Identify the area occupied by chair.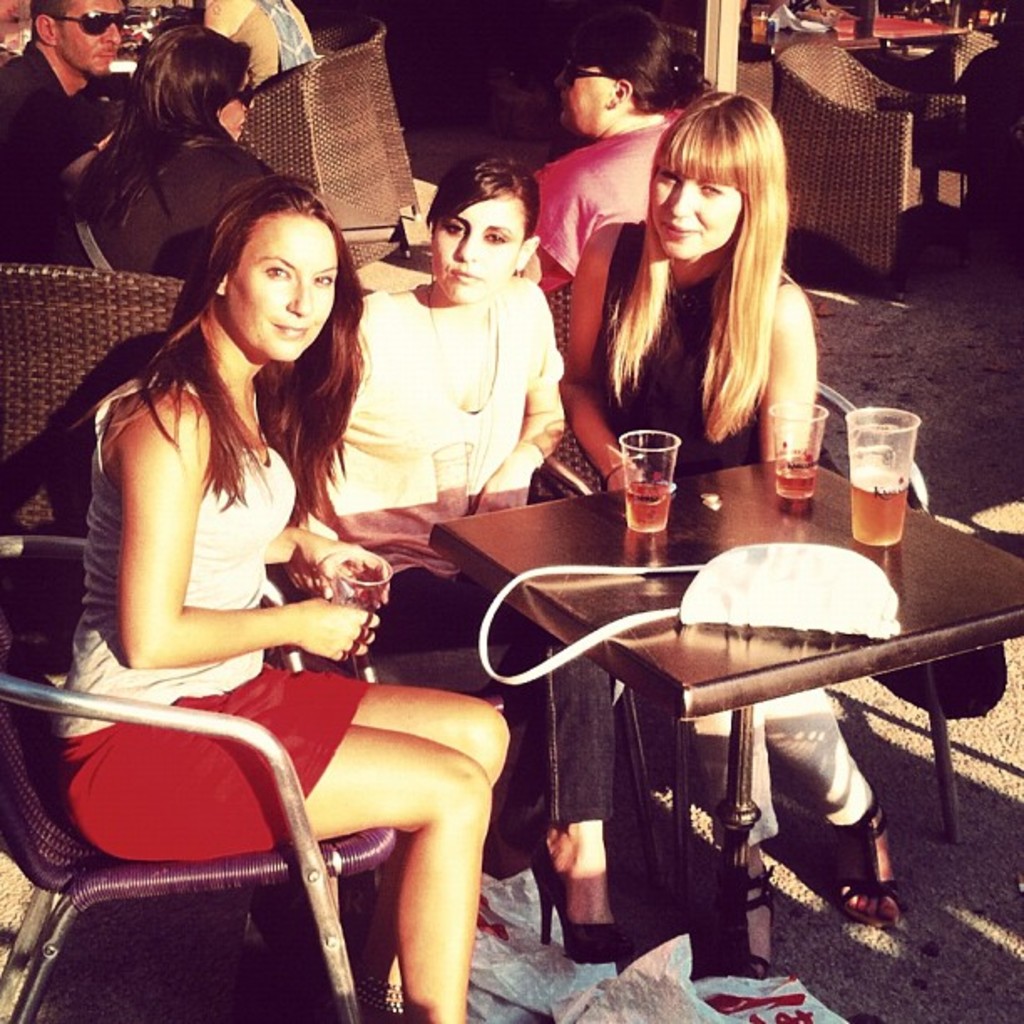
Area: region(517, 283, 964, 915).
